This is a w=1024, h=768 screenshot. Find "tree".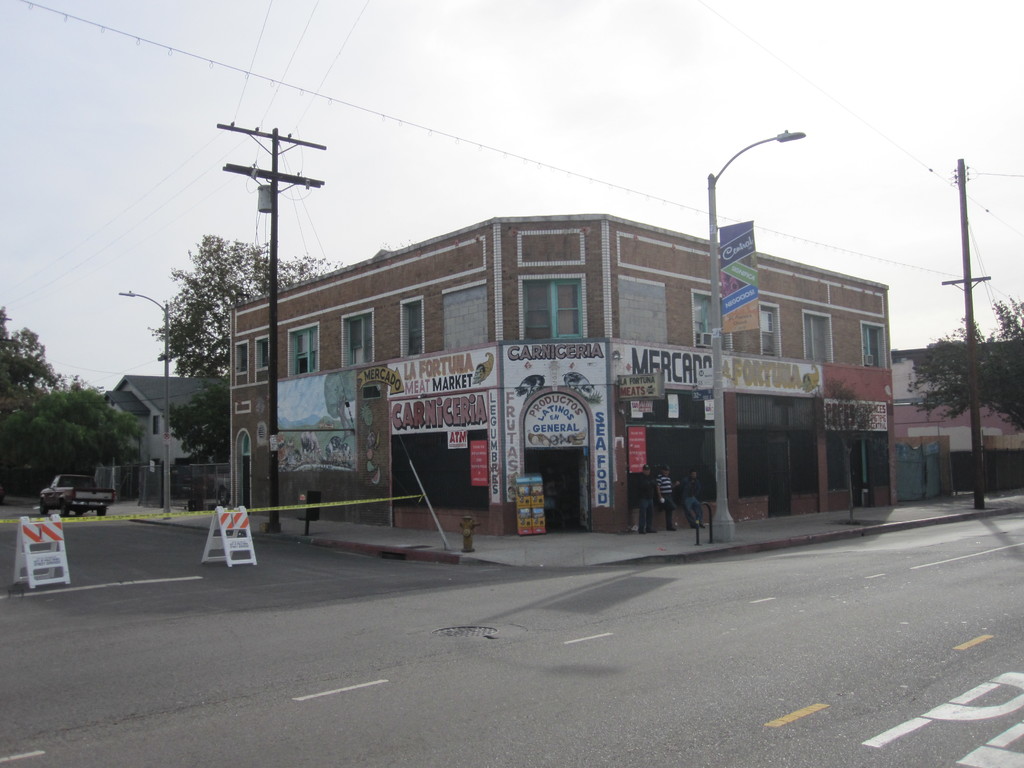
Bounding box: [left=0, top=305, right=141, bottom=495].
